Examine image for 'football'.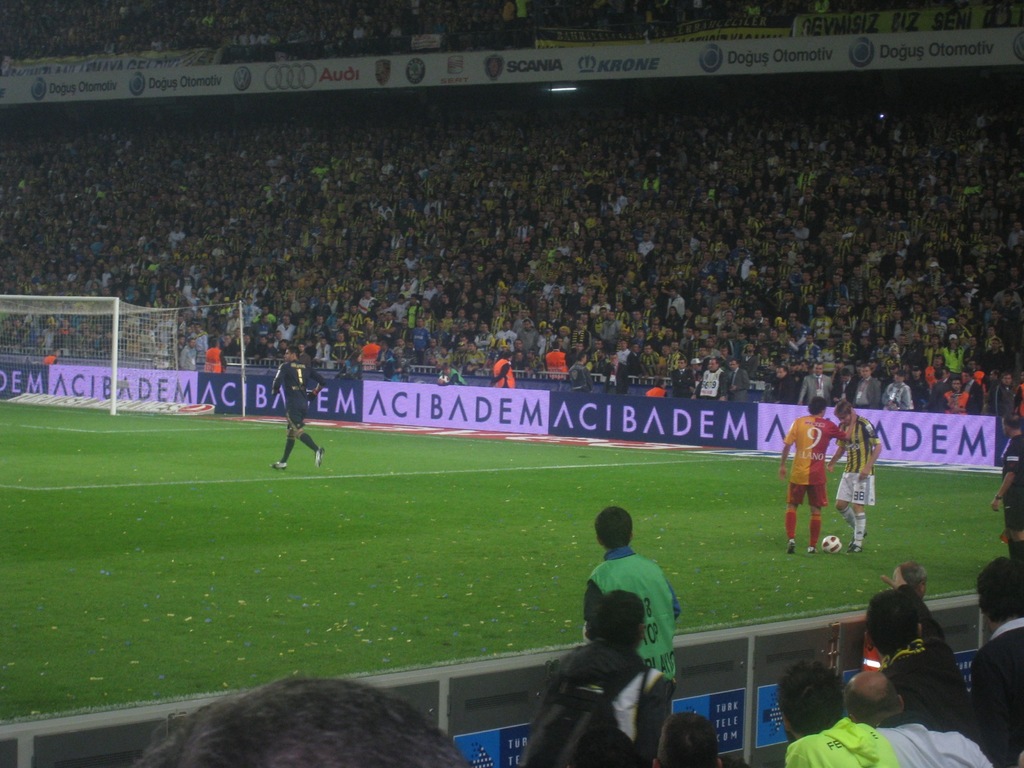
Examination result: bbox=[820, 529, 843, 550].
